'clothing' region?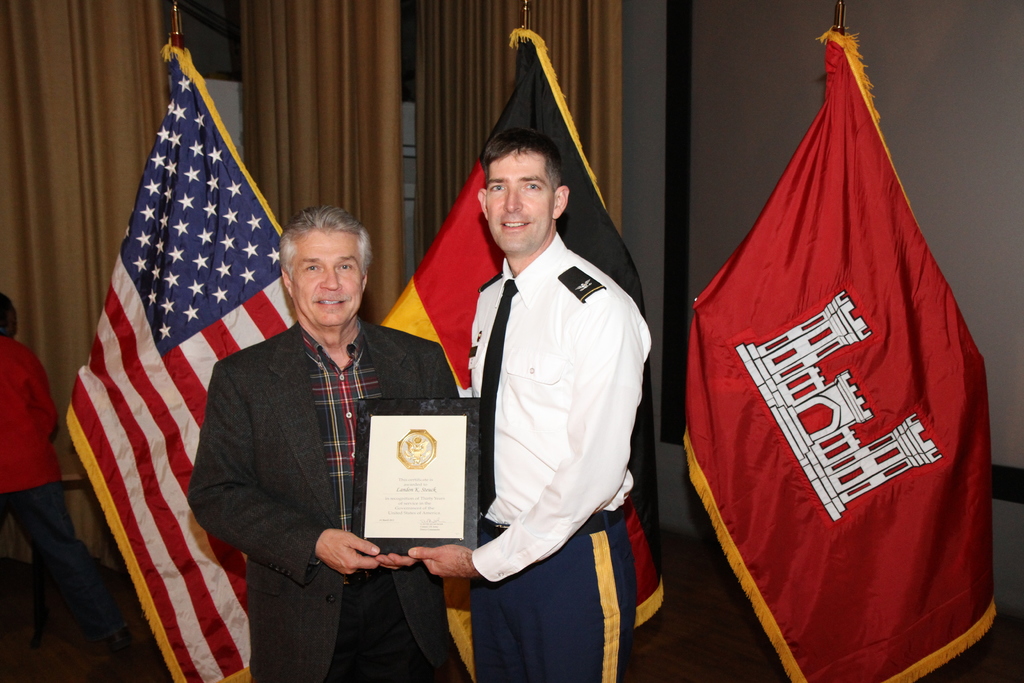
Rect(186, 317, 459, 682)
